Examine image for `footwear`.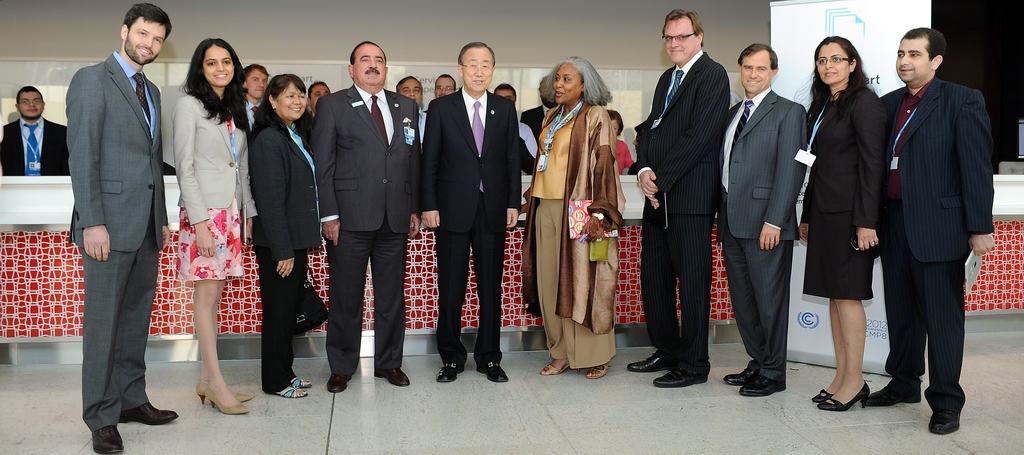
Examination result: BBox(624, 351, 674, 370).
